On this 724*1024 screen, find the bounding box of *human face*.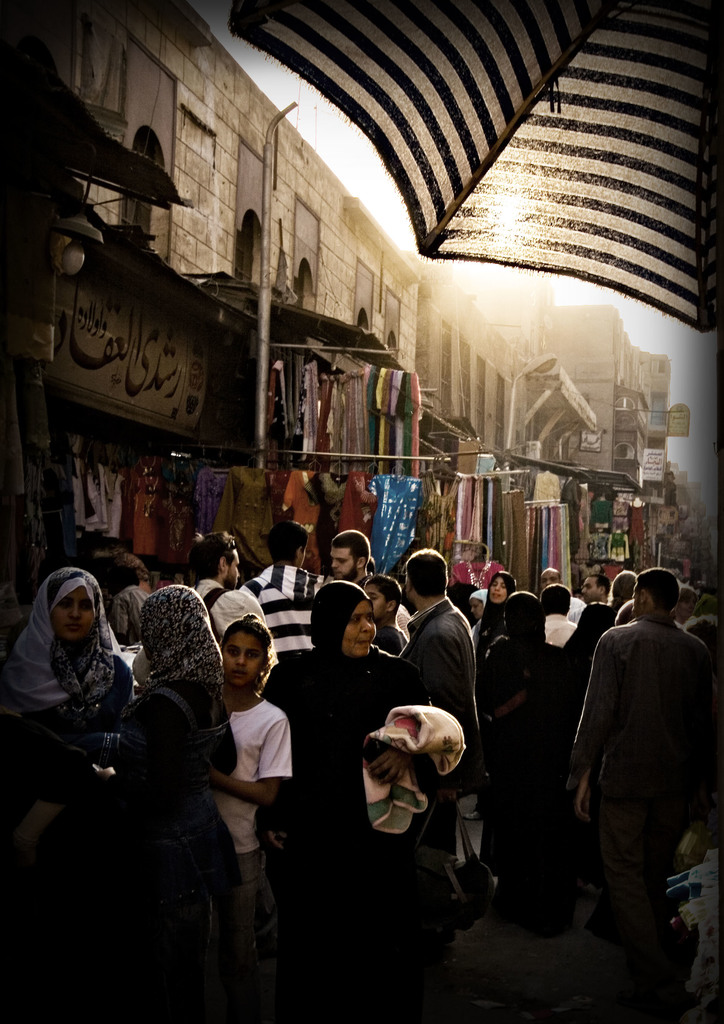
Bounding box: pyautogui.locateOnScreen(219, 636, 266, 690).
